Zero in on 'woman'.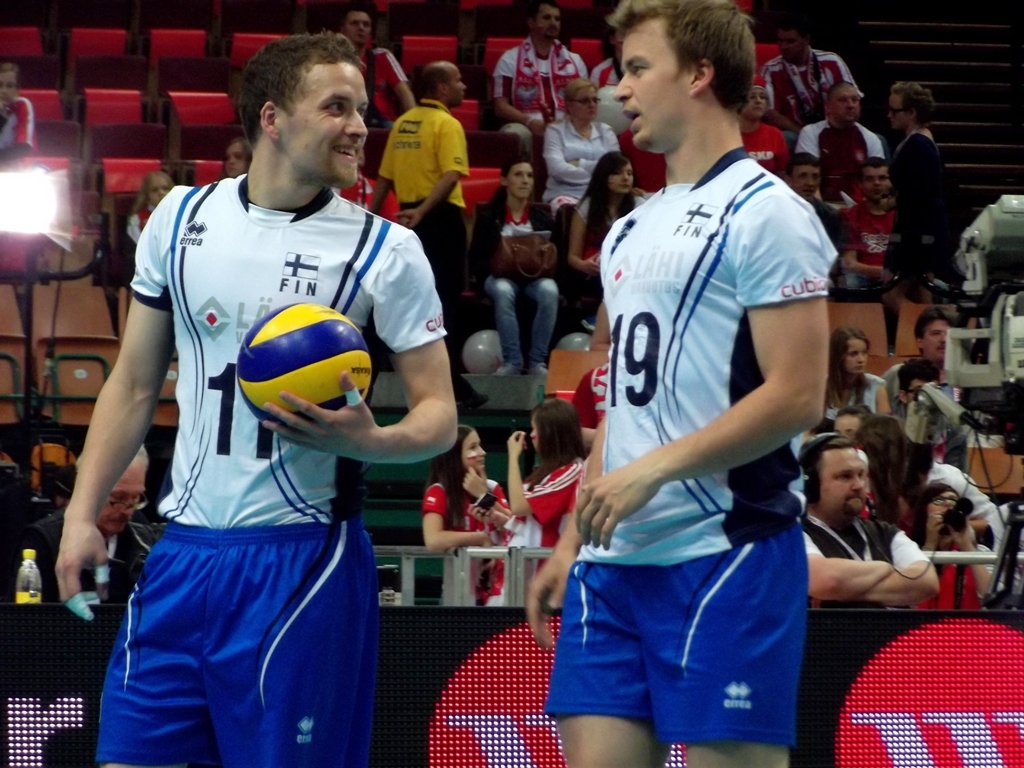
Zeroed in: 503,402,589,617.
